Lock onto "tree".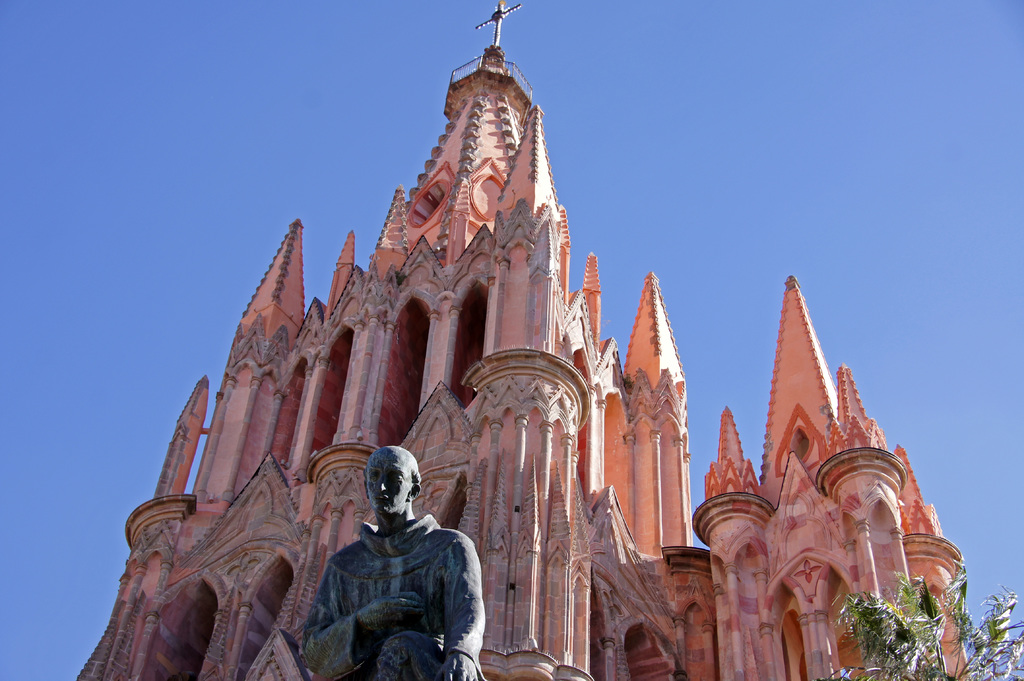
Locked: left=827, top=568, right=975, bottom=669.
